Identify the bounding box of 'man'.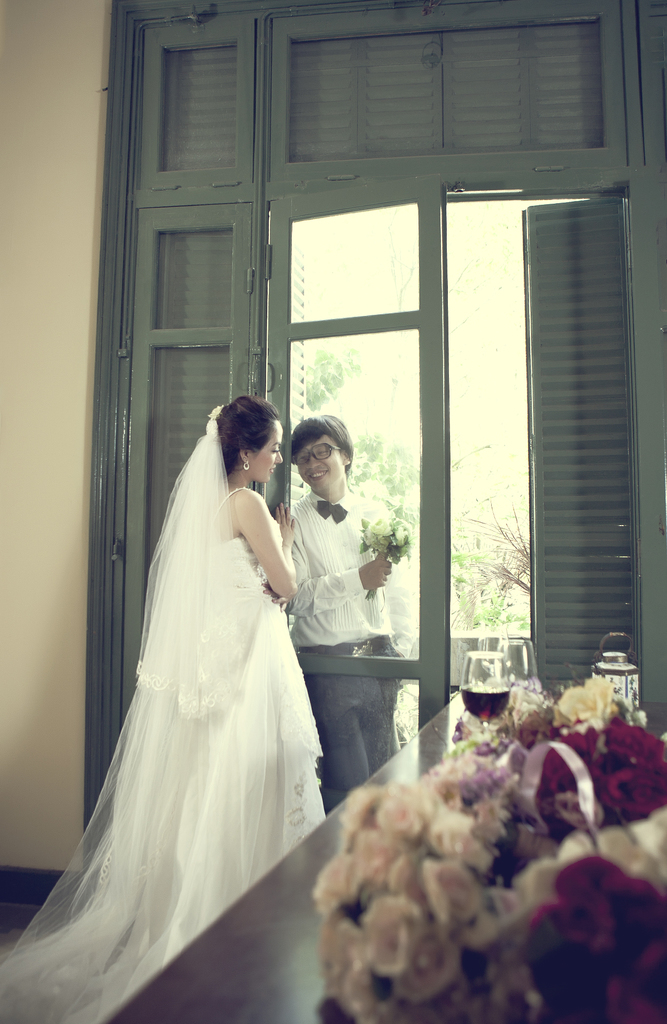
rect(273, 412, 403, 819).
